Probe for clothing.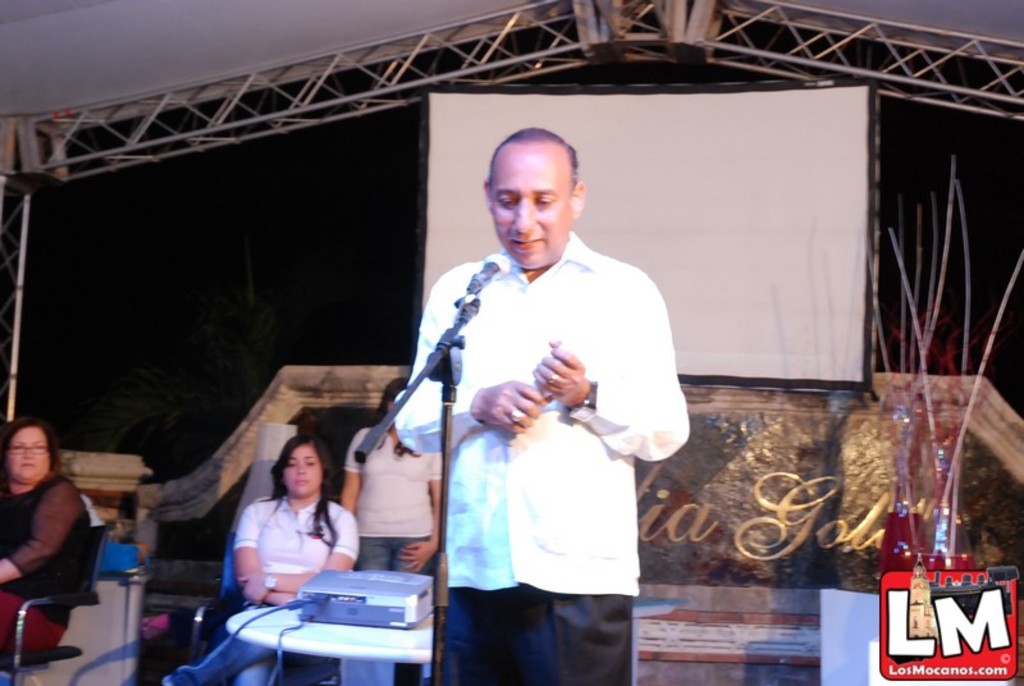
Probe result: box=[161, 484, 355, 685].
